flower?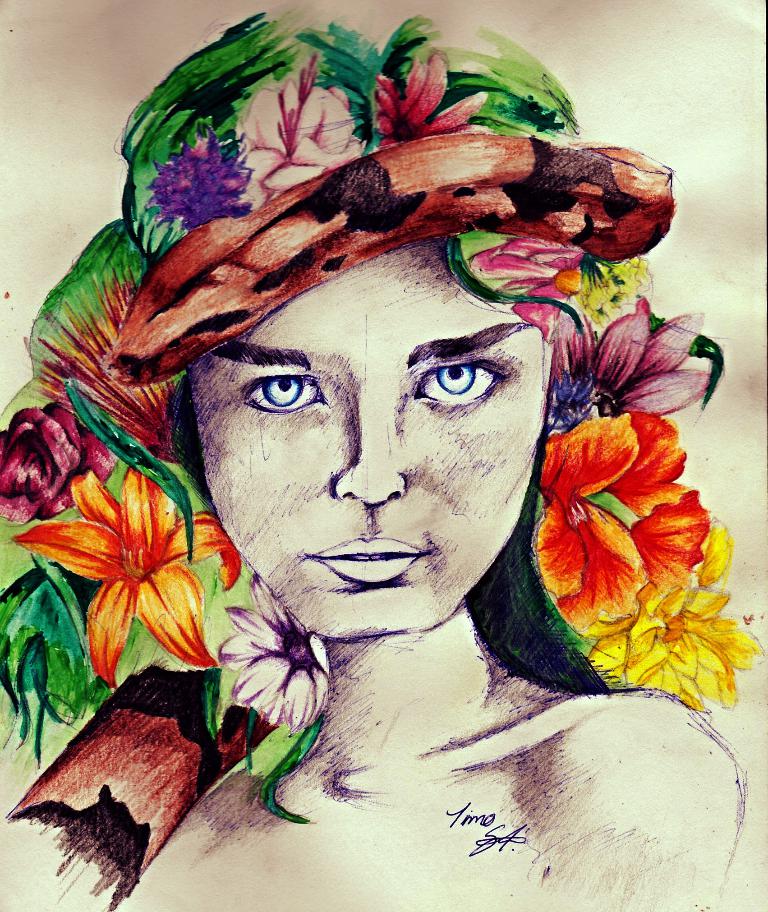
region(526, 412, 710, 638)
